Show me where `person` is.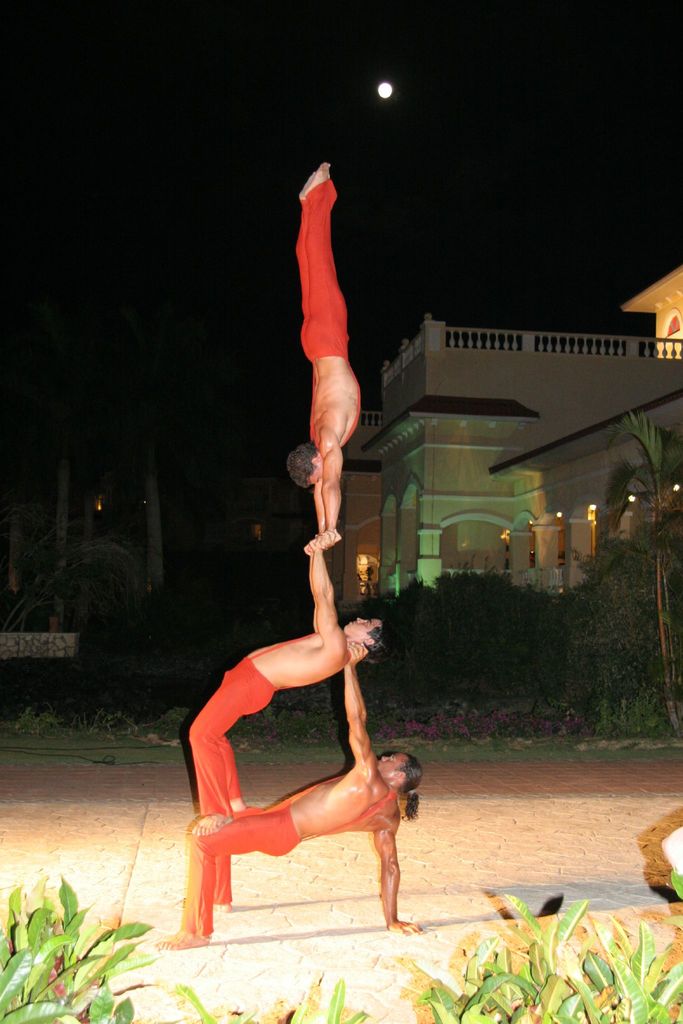
`person` is at l=153, t=653, r=423, b=956.
